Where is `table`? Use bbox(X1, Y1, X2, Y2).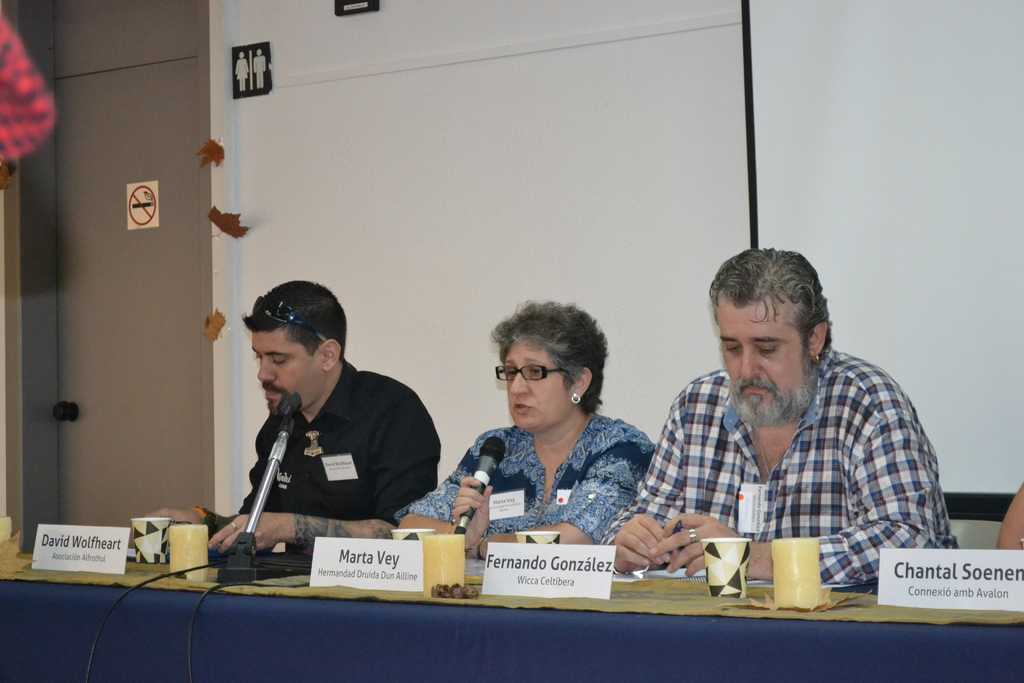
bbox(0, 548, 1023, 682).
